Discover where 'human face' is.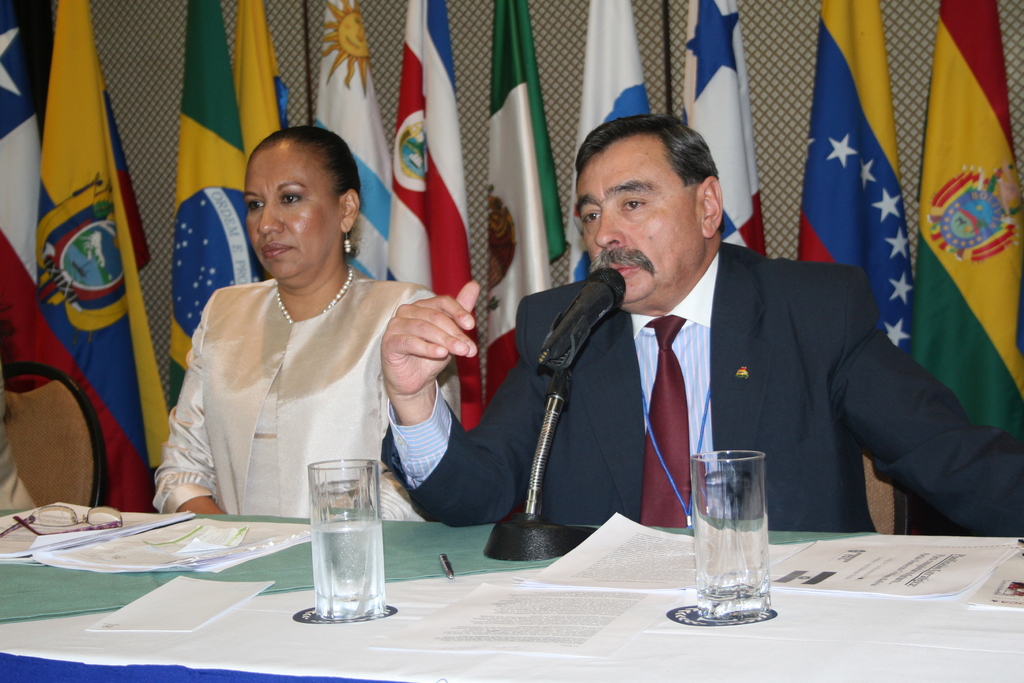
Discovered at (x1=240, y1=149, x2=344, y2=281).
